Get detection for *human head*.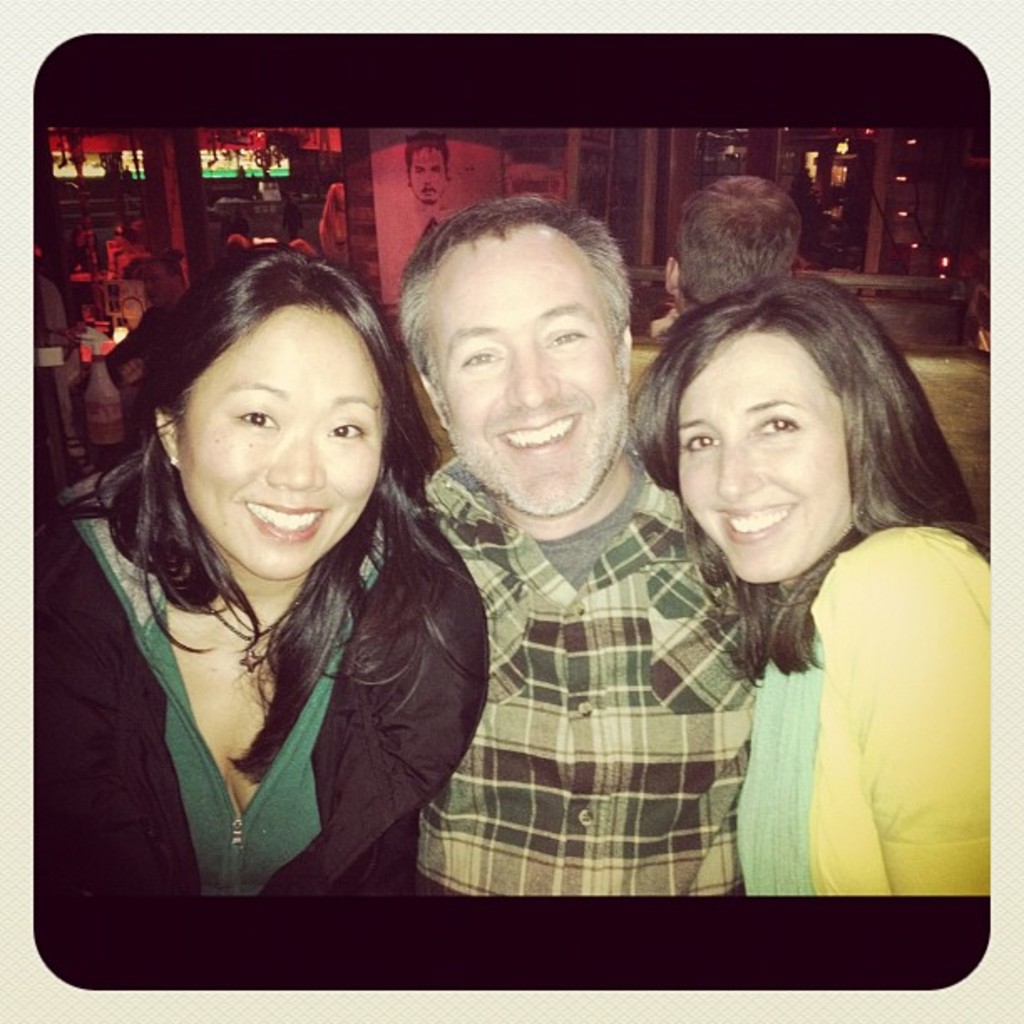
Detection: detection(402, 197, 634, 519).
